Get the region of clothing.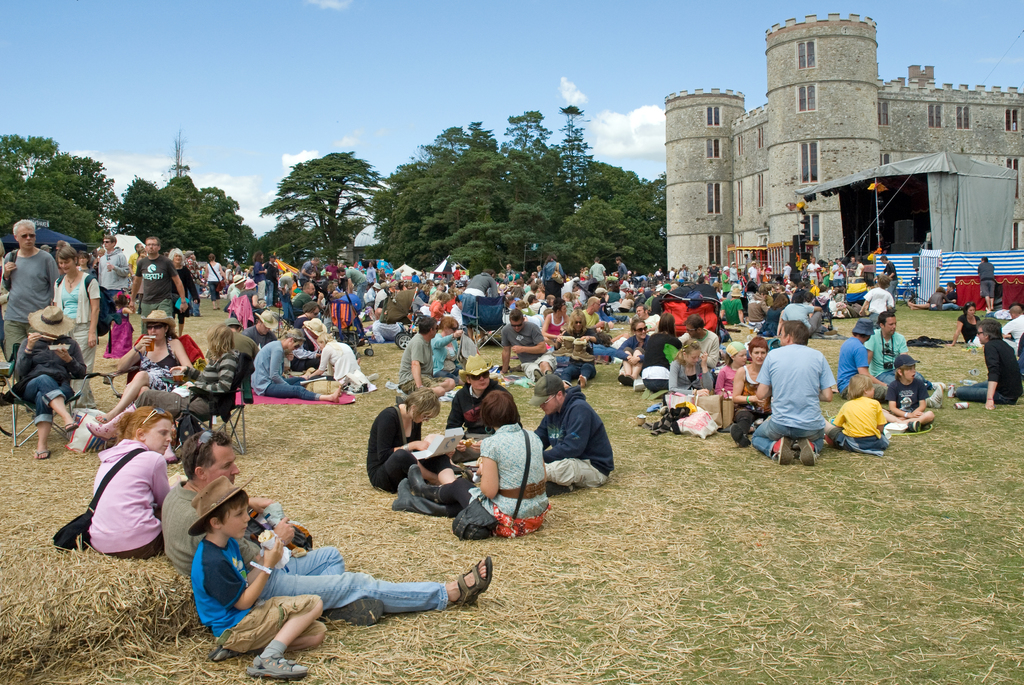
bbox=[956, 312, 982, 343].
